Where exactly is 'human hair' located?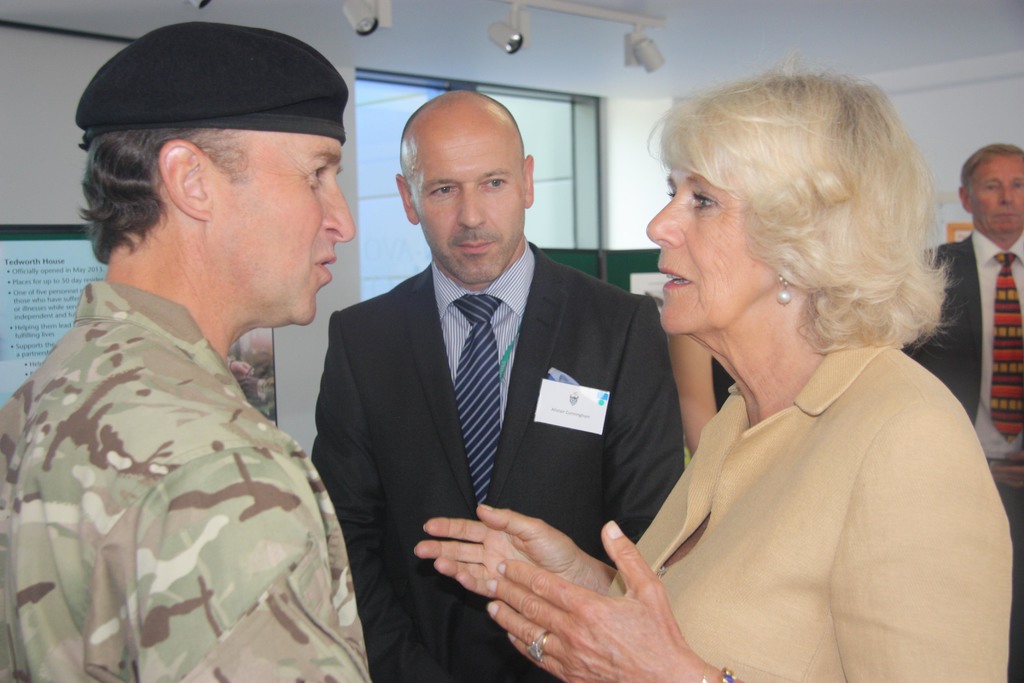
Its bounding box is detection(70, 132, 254, 263).
